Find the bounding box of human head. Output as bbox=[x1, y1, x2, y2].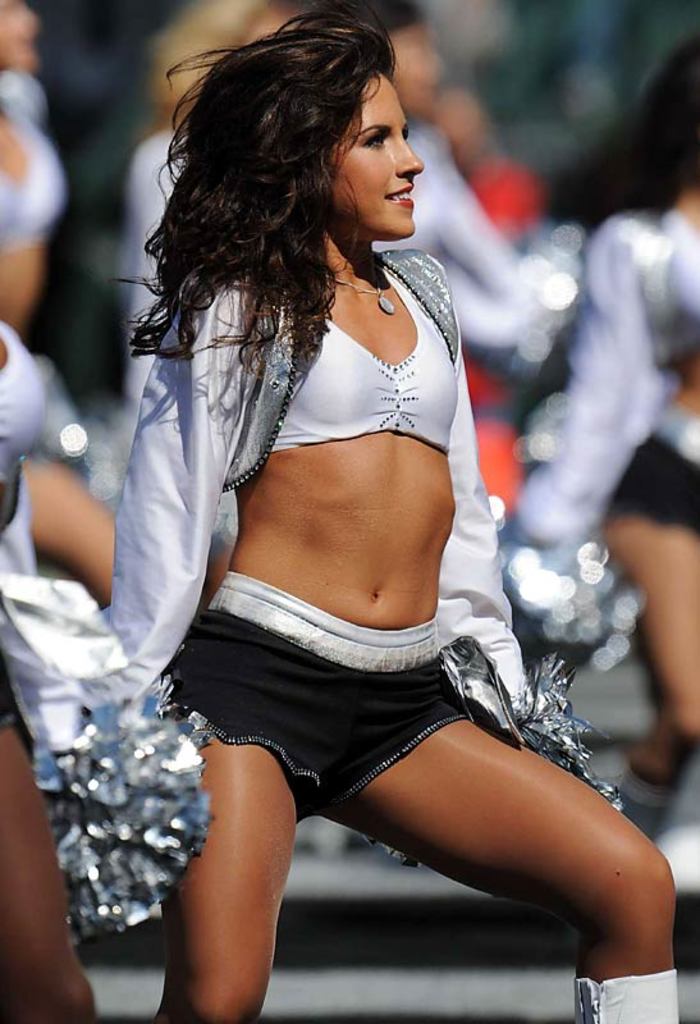
bbox=[232, 17, 421, 266].
